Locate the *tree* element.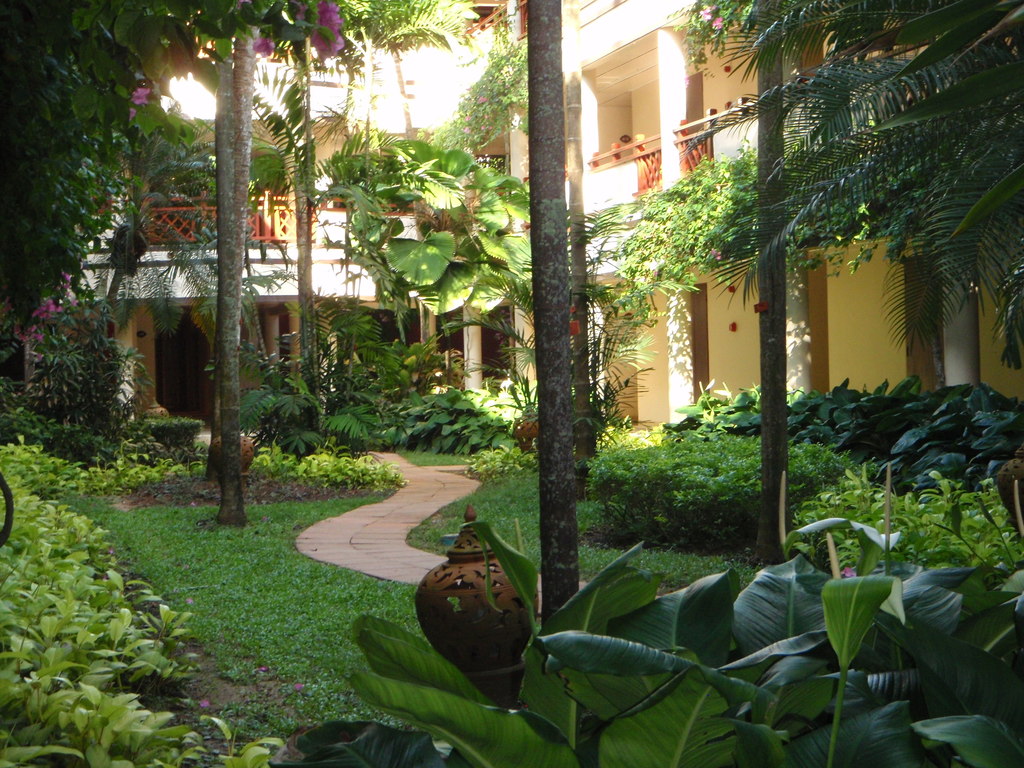
Element bbox: bbox(535, 0, 583, 635).
